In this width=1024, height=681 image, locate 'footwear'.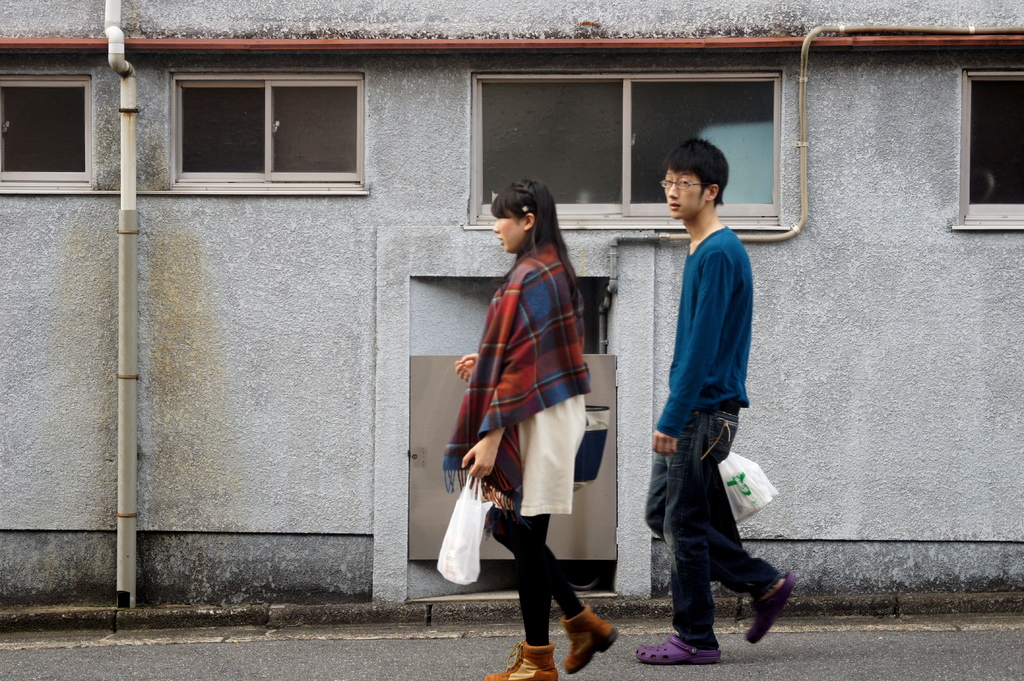
Bounding box: Rect(632, 633, 723, 666).
